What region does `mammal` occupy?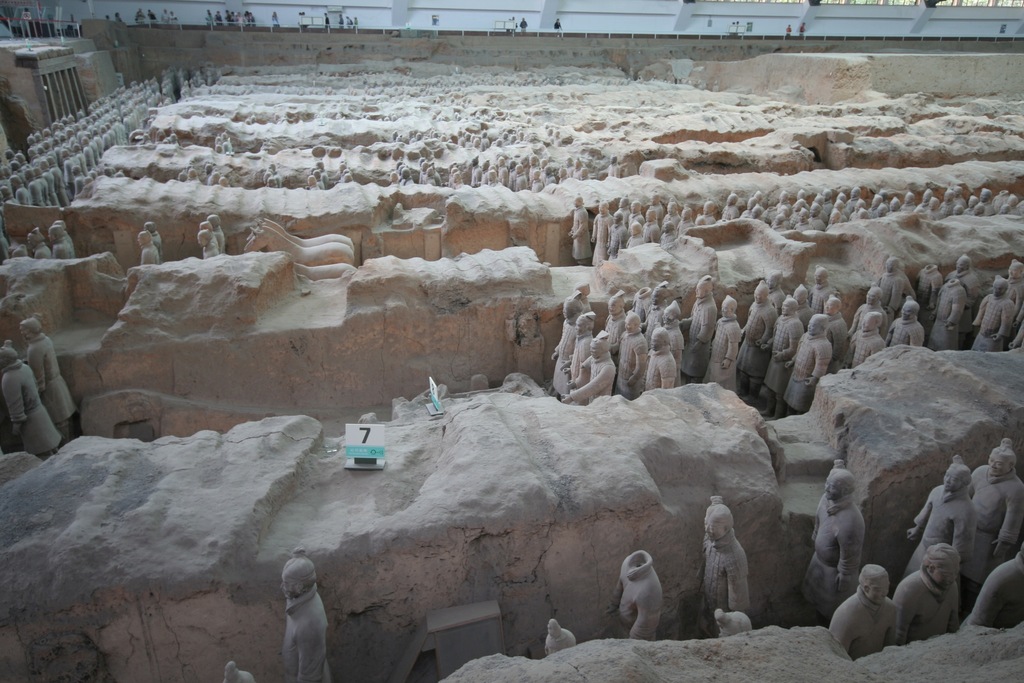
bbox=(145, 8, 155, 19).
